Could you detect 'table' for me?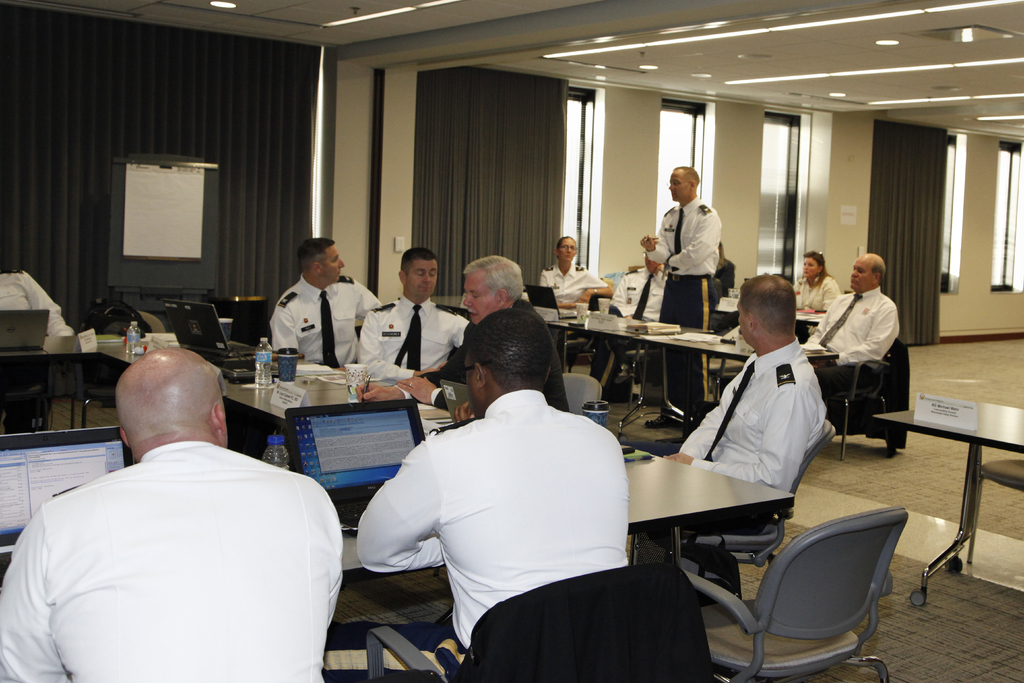
Detection result: <region>0, 336, 797, 613</region>.
